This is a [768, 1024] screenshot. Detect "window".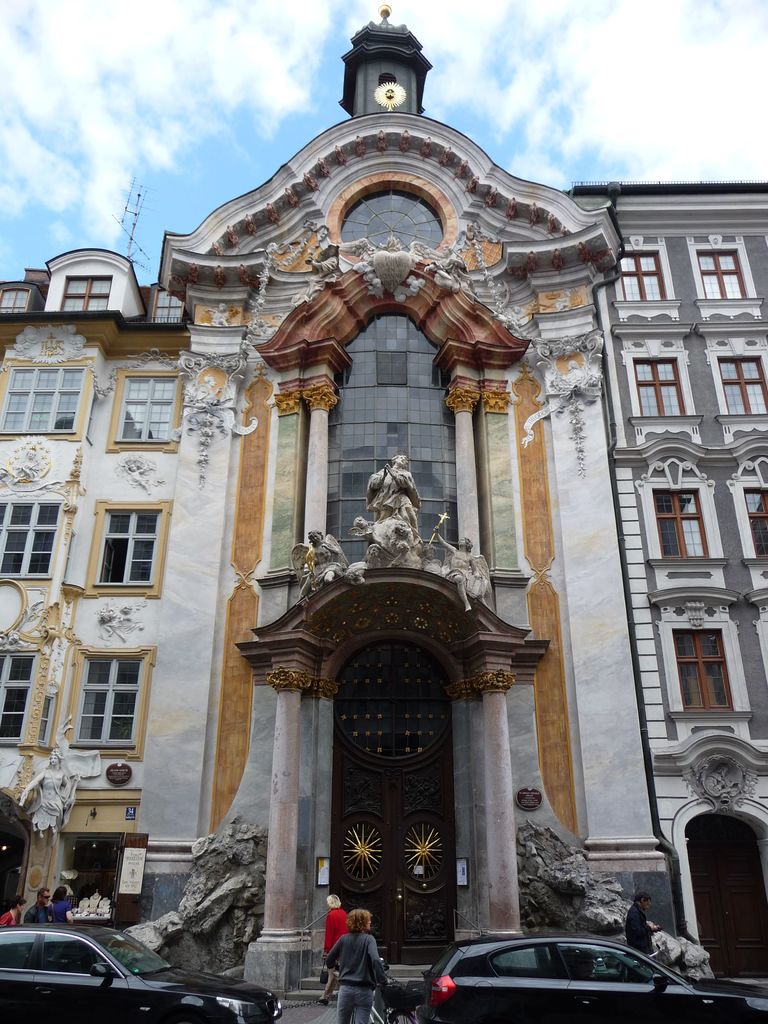
box=[0, 495, 60, 584].
